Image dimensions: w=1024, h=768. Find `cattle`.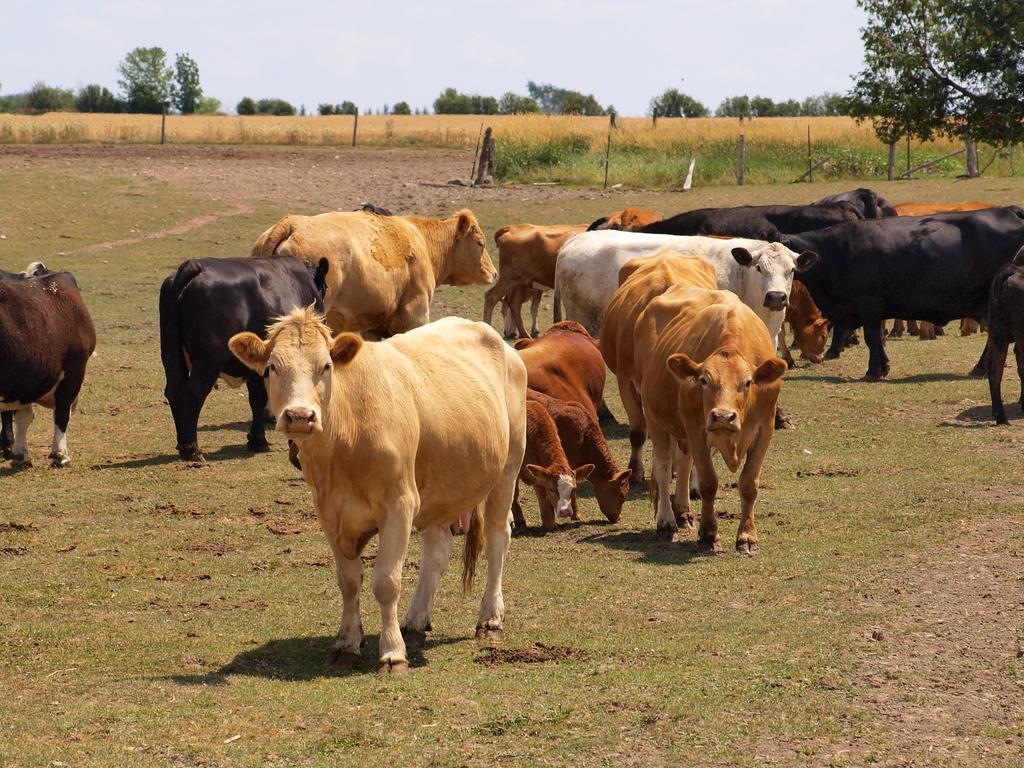
(x1=525, y1=383, x2=630, y2=524).
